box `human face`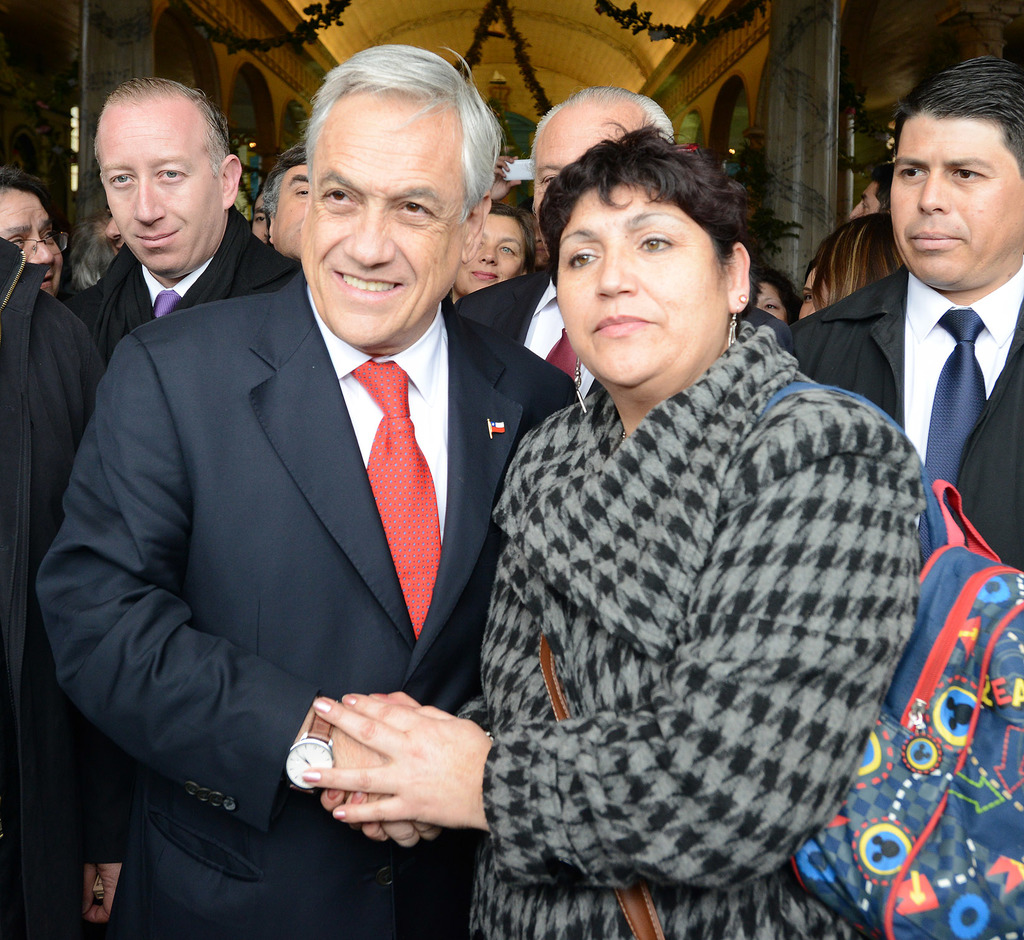
bbox=(0, 186, 61, 294)
